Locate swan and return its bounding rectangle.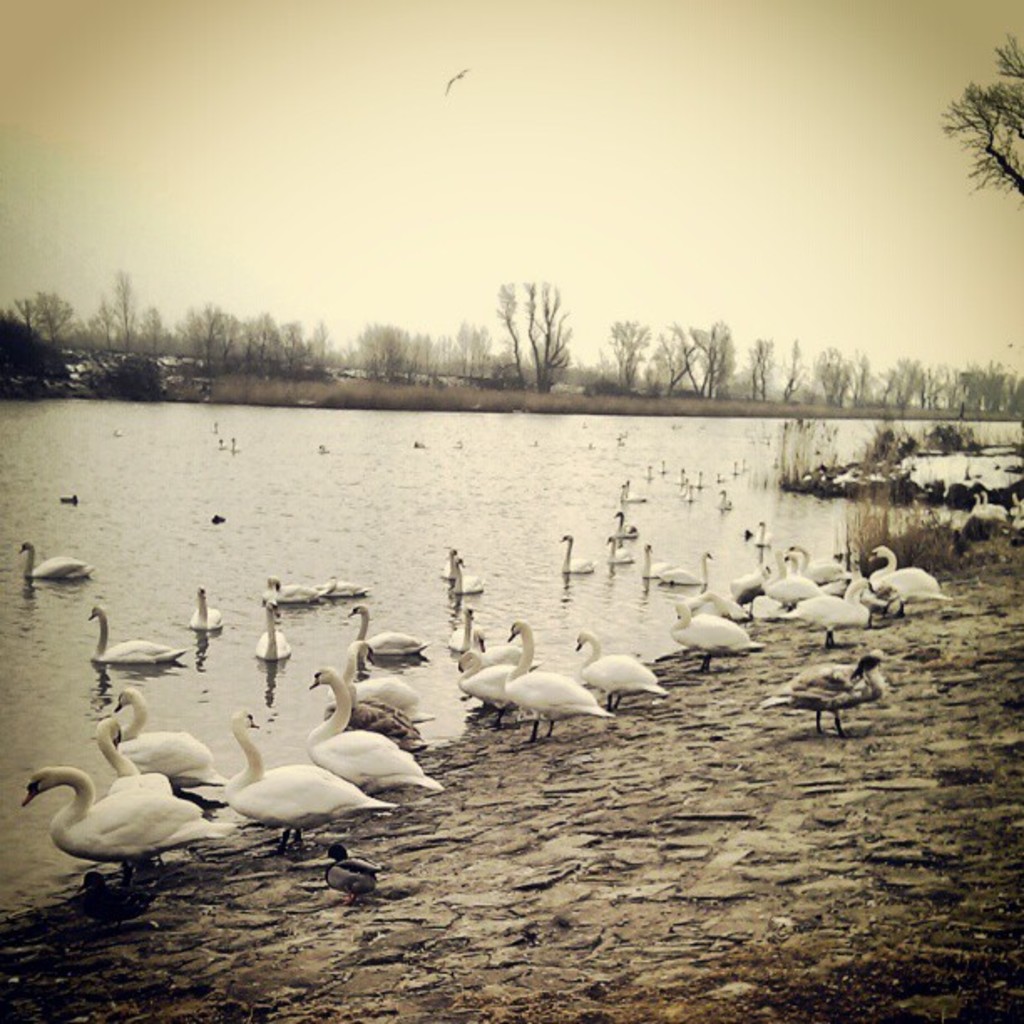
[678,599,763,673].
